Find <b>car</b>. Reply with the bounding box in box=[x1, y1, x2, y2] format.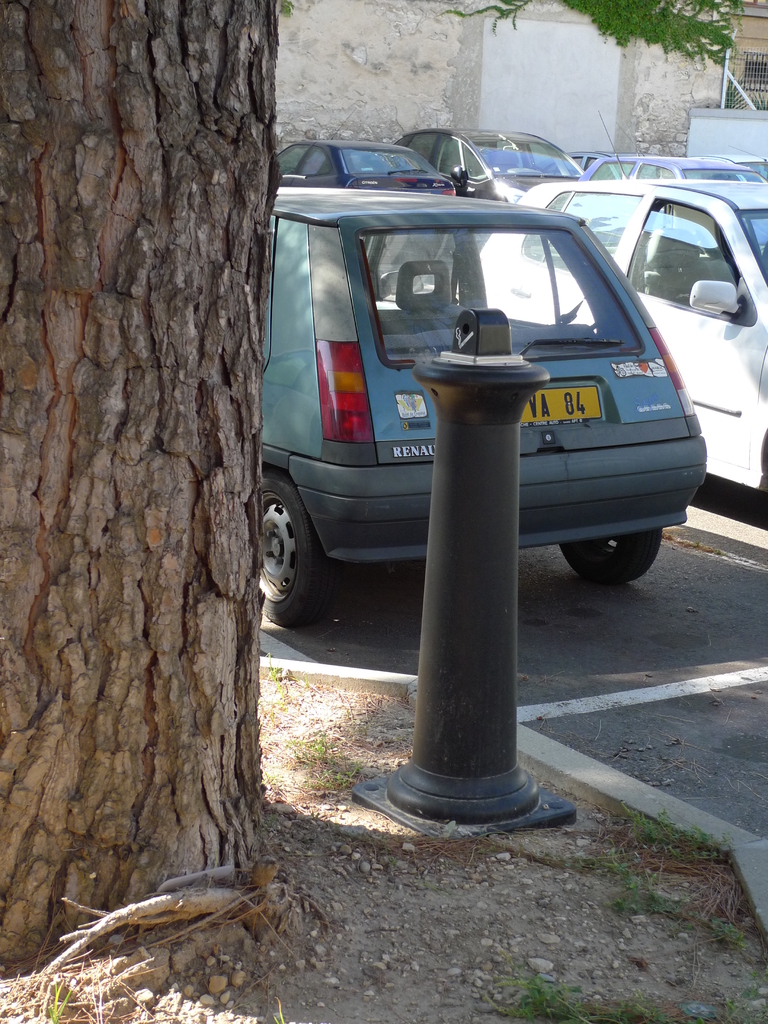
box=[411, 122, 588, 206].
